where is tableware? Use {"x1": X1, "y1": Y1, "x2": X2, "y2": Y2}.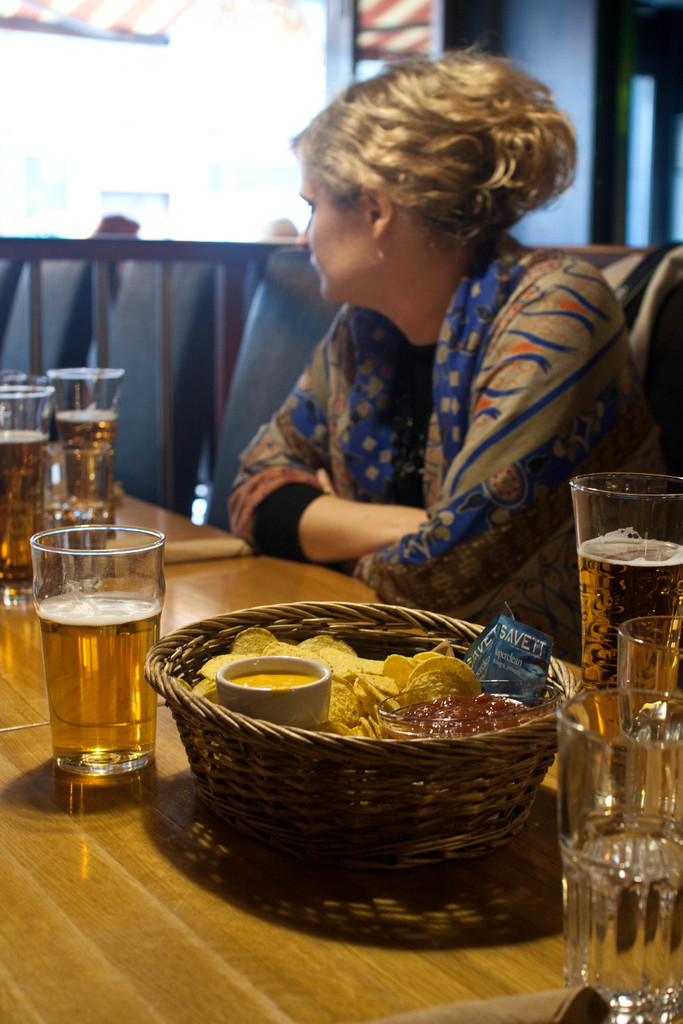
{"x1": 45, "y1": 362, "x2": 128, "y2": 550}.
